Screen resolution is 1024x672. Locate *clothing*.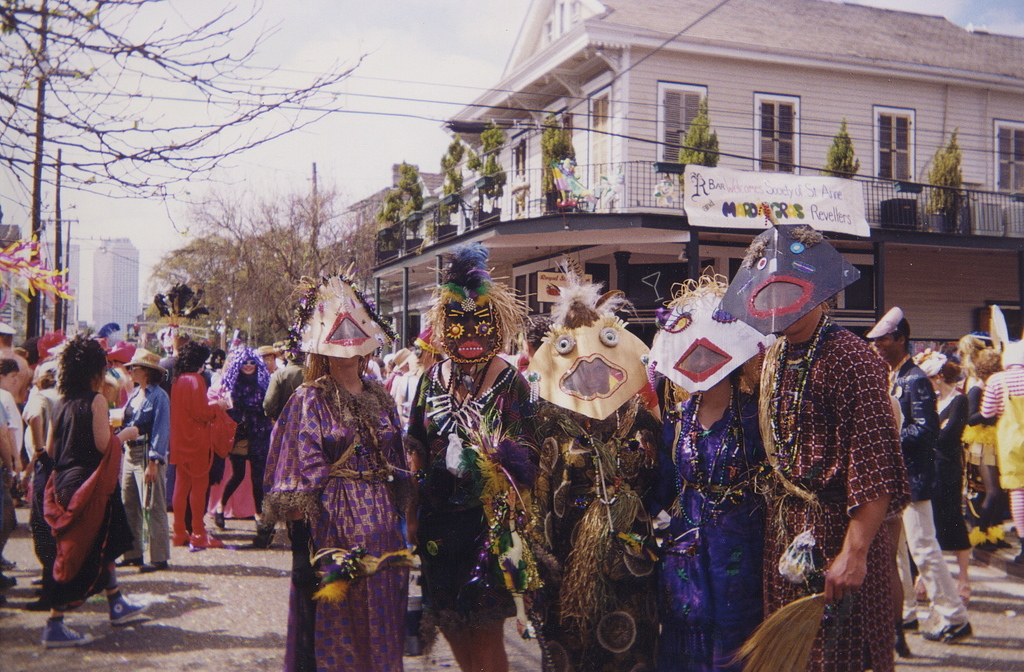
[163,374,220,540].
